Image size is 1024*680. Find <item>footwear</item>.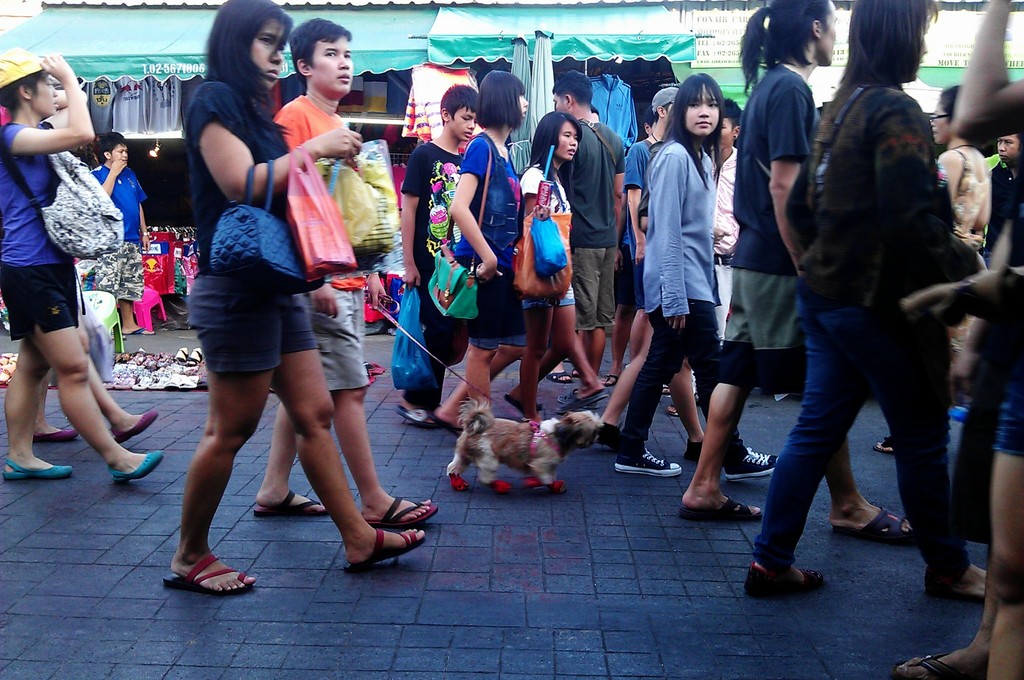
crop(4, 457, 75, 482).
